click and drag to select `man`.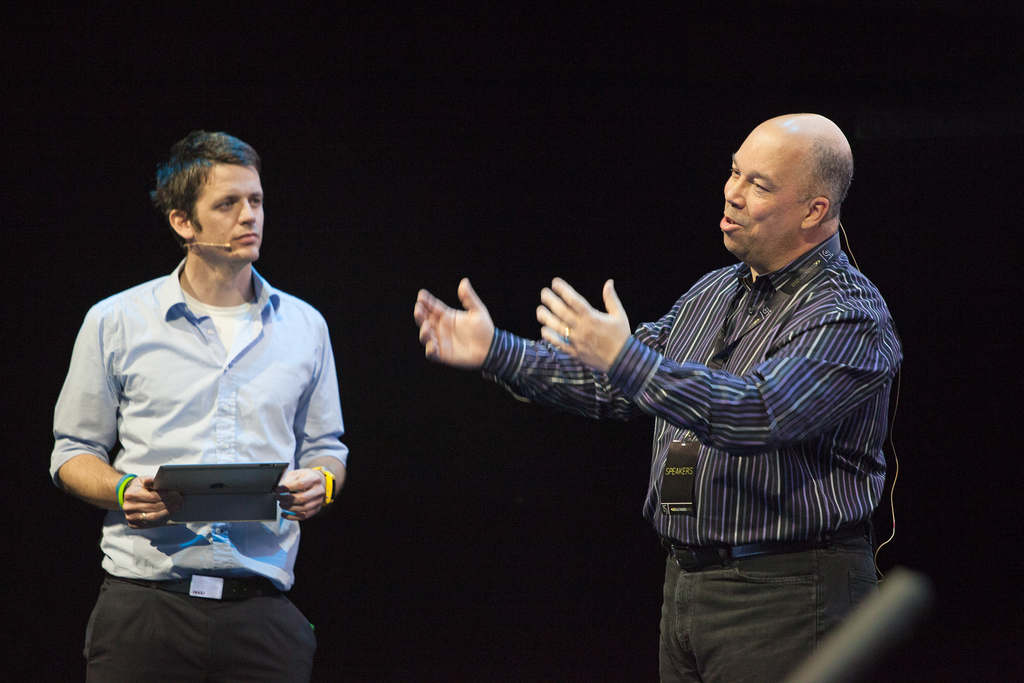
Selection: box(413, 108, 900, 682).
